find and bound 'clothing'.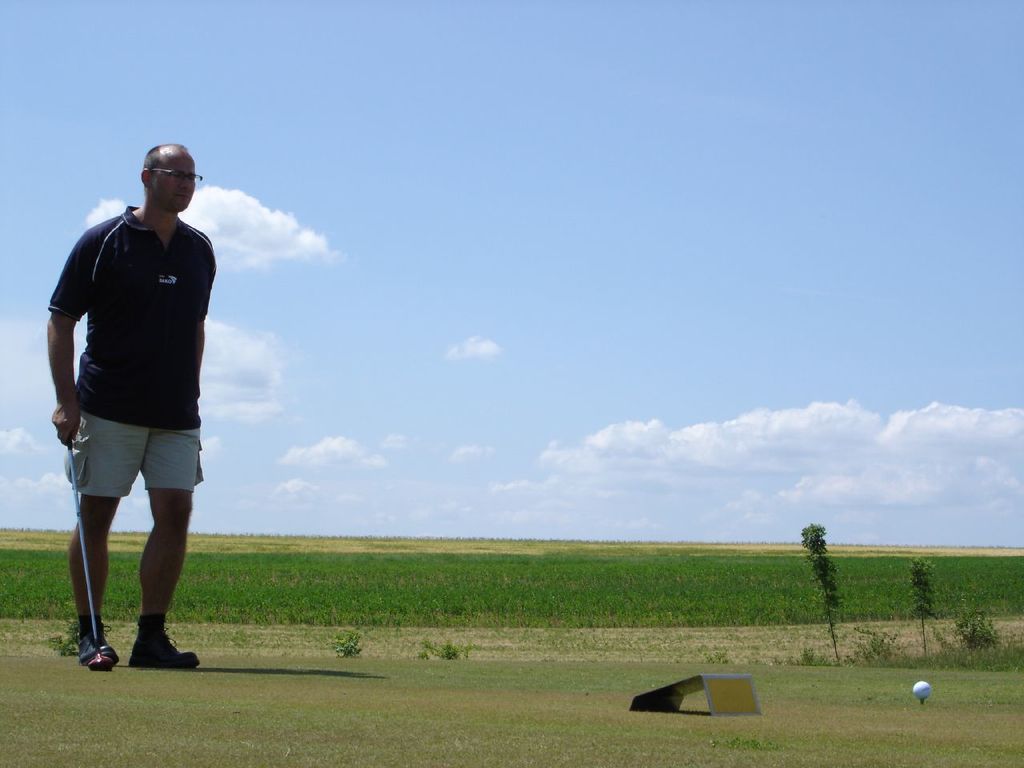
Bound: Rect(50, 177, 215, 558).
